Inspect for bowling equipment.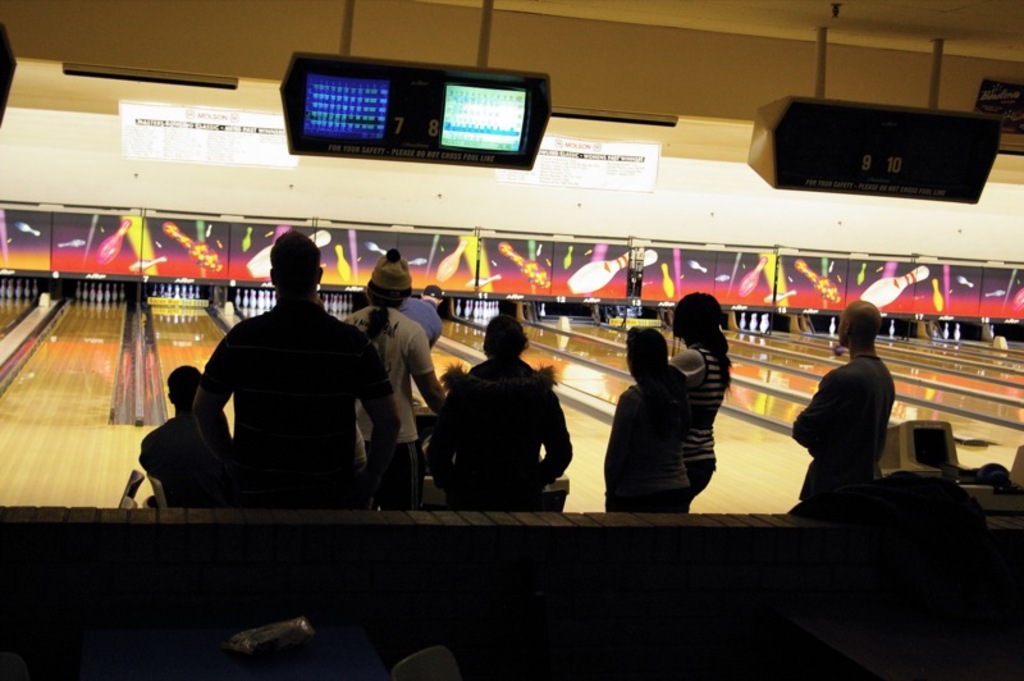
Inspection: (410,252,429,269).
